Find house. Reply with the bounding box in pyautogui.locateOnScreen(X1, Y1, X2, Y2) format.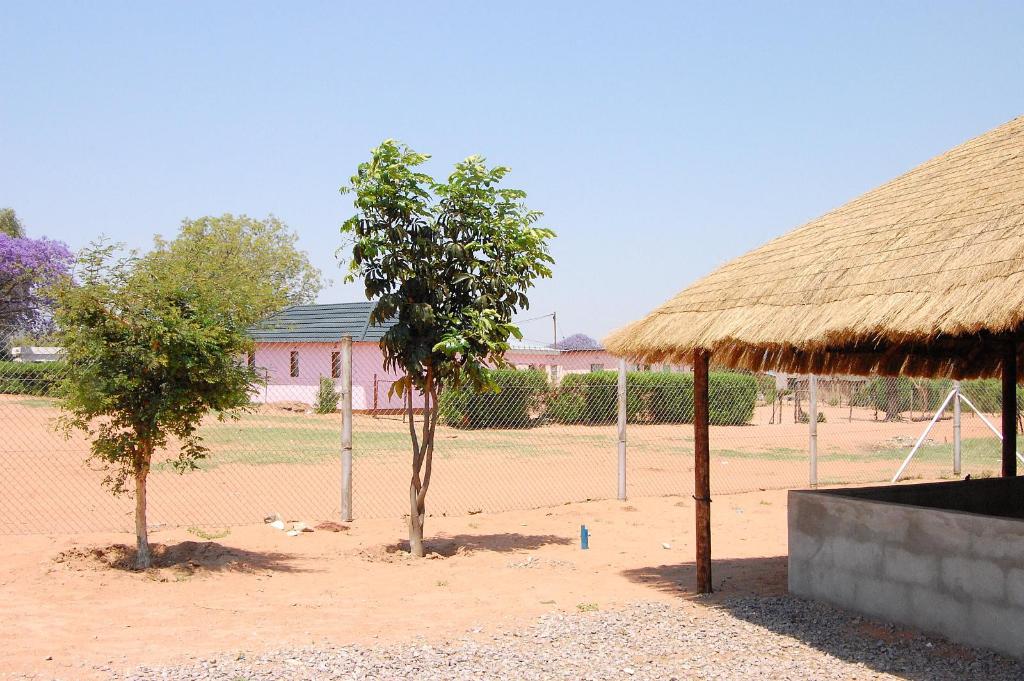
pyautogui.locateOnScreen(225, 301, 560, 417).
